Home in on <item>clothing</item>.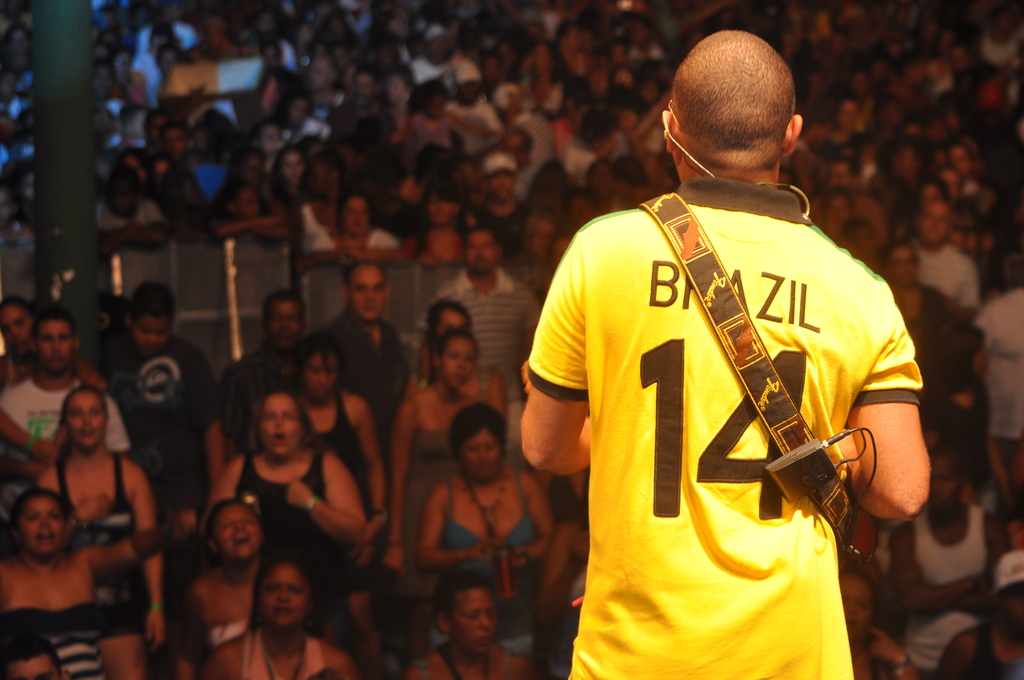
Homed in at bbox=(905, 278, 979, 422).
